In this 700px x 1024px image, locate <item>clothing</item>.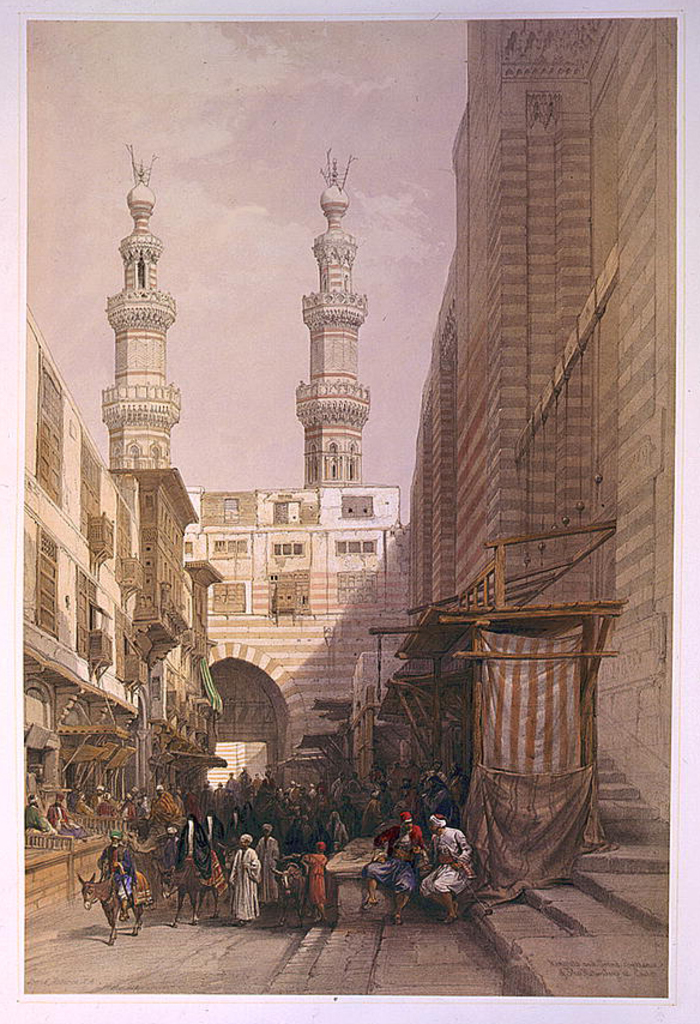
Bounding box: 229/847/260/921.
